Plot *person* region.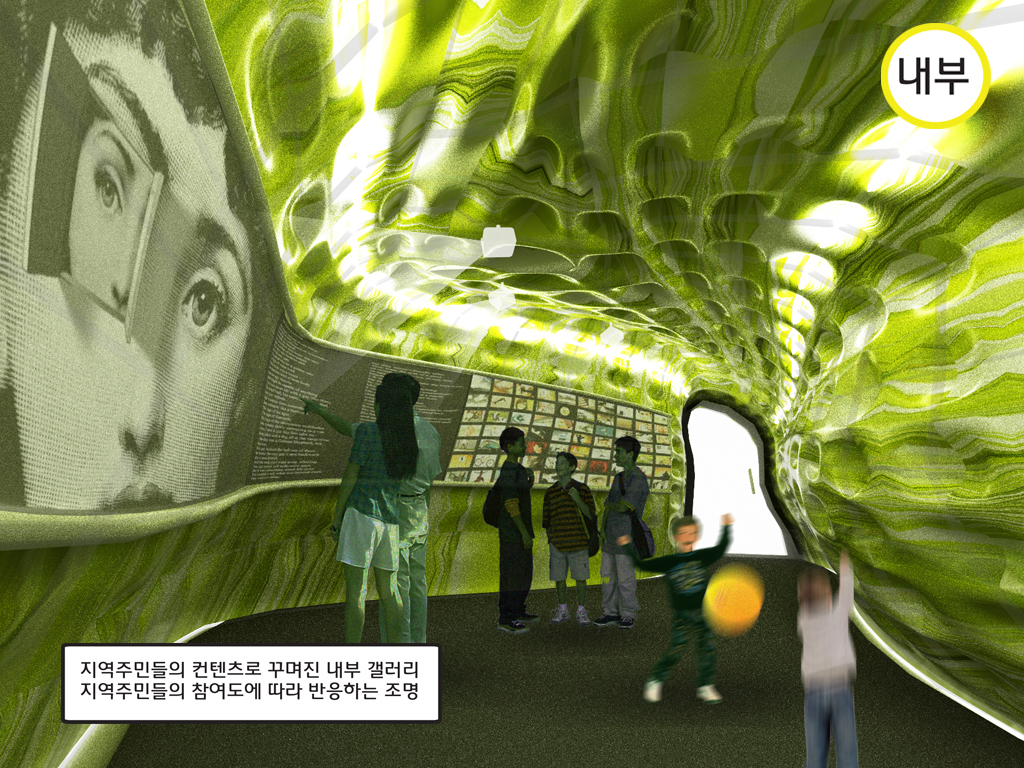
Plotted at Rect(542, 453, 596, 621).
